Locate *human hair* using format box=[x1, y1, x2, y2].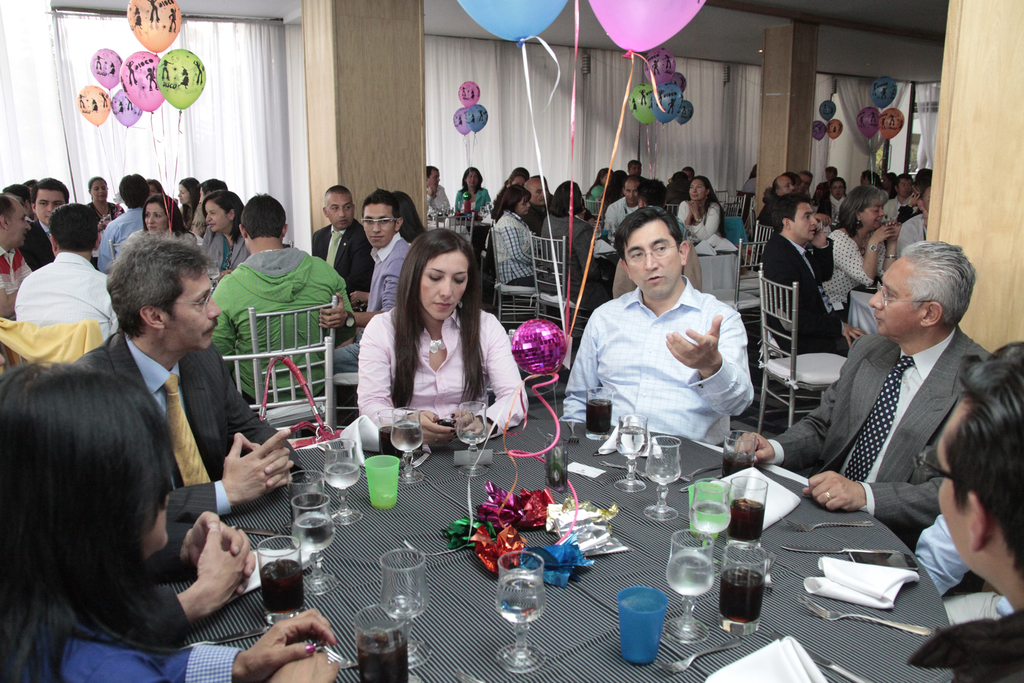
box=[546, 179, 584, 224].
